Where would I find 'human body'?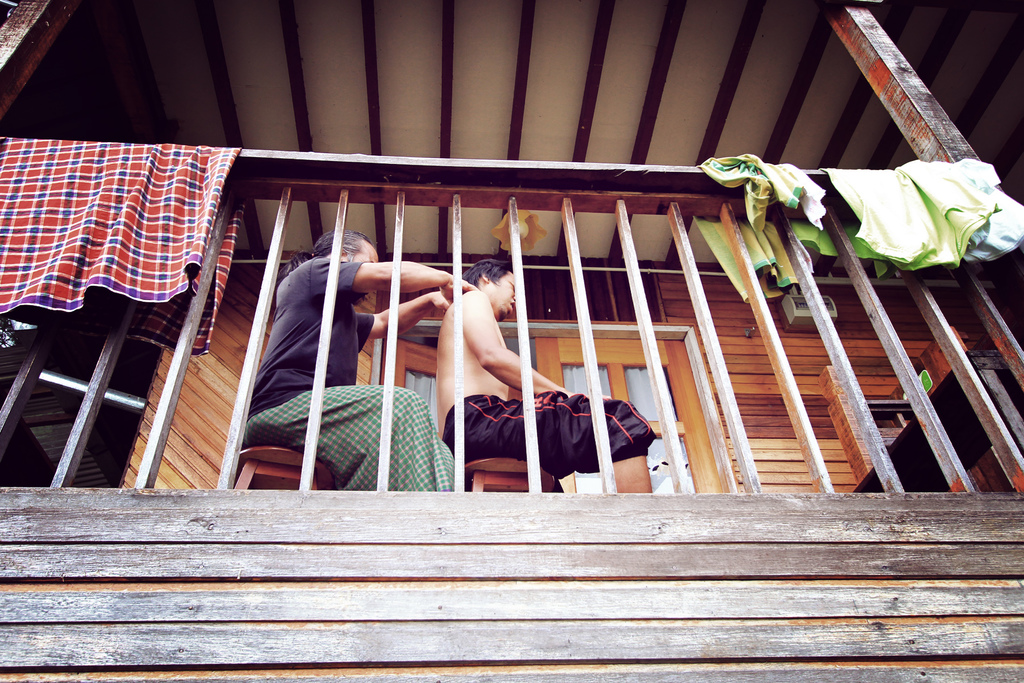
At BBox(434, 247, 659, 490).
